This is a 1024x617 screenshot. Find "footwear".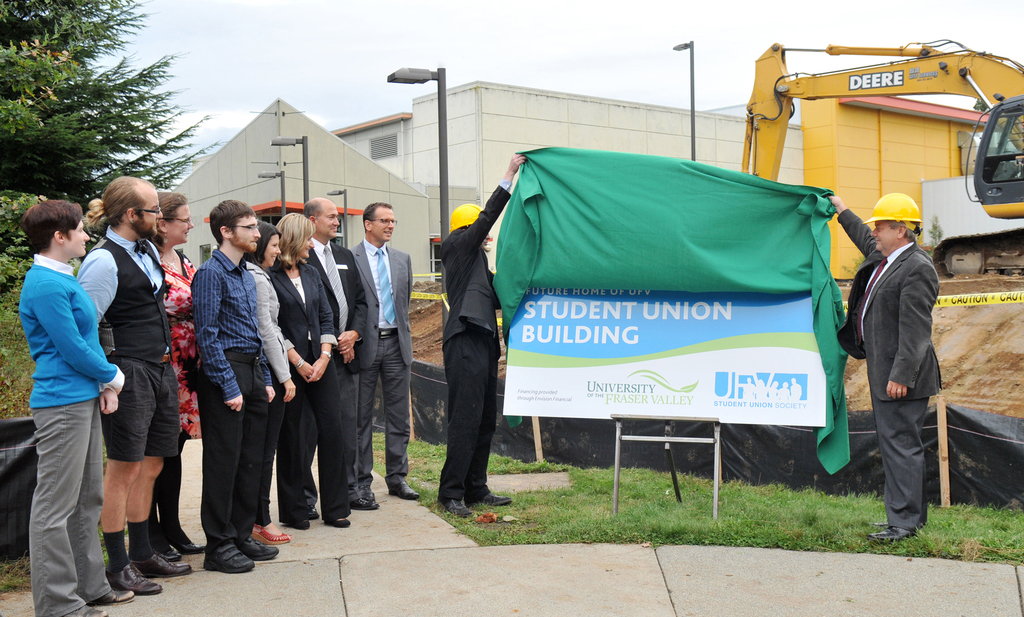
Bounding box: (440, 495, 476, 517).
